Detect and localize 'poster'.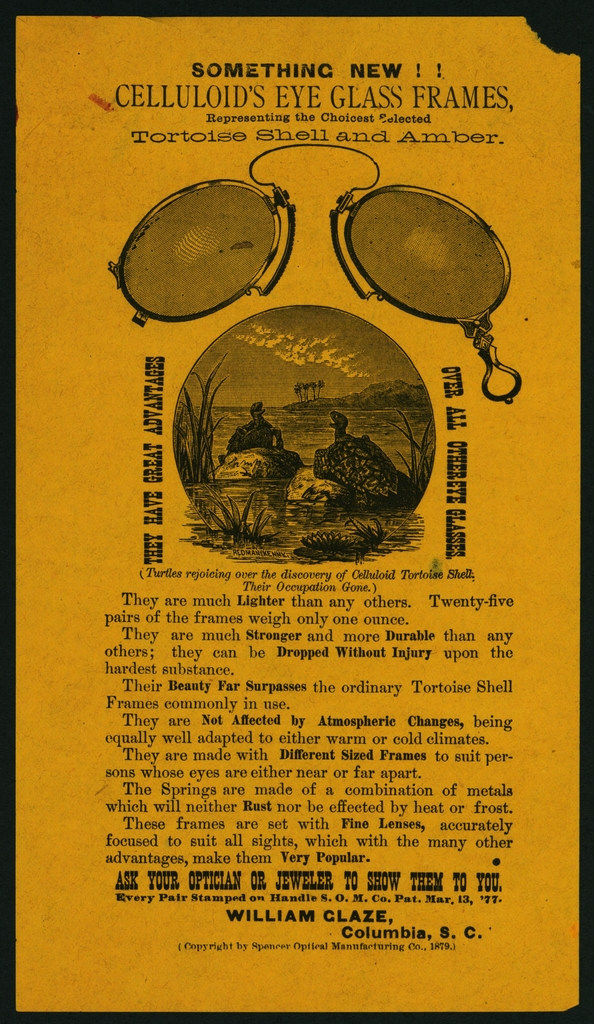
Localized at (0,0,593,1023).
